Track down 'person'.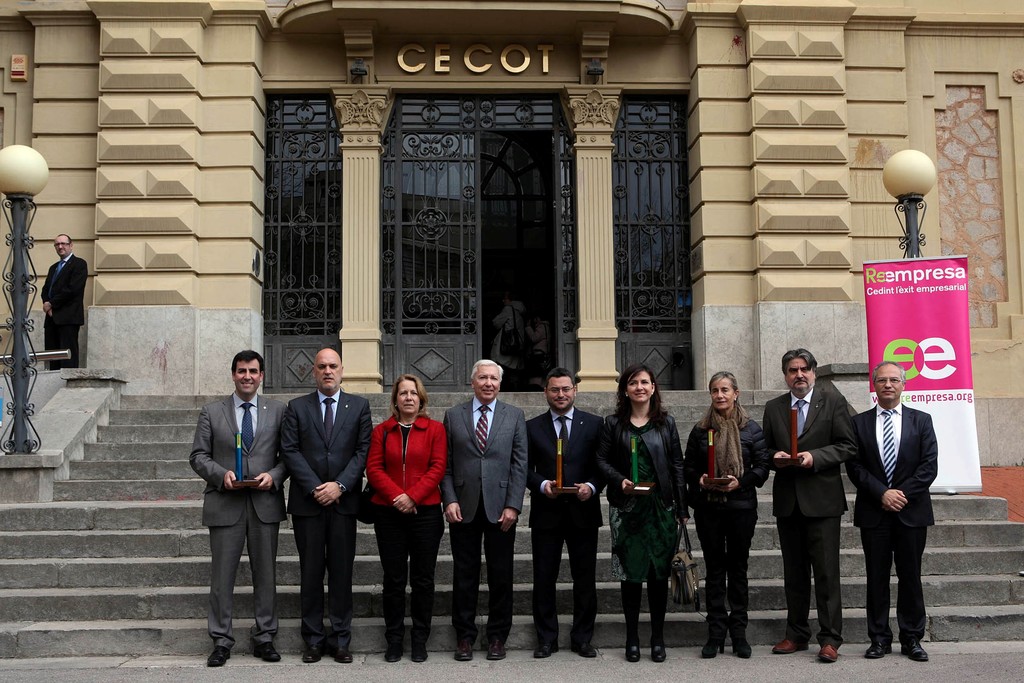
Tracked to x1=444 y1=358 x2=529 y2=659.
